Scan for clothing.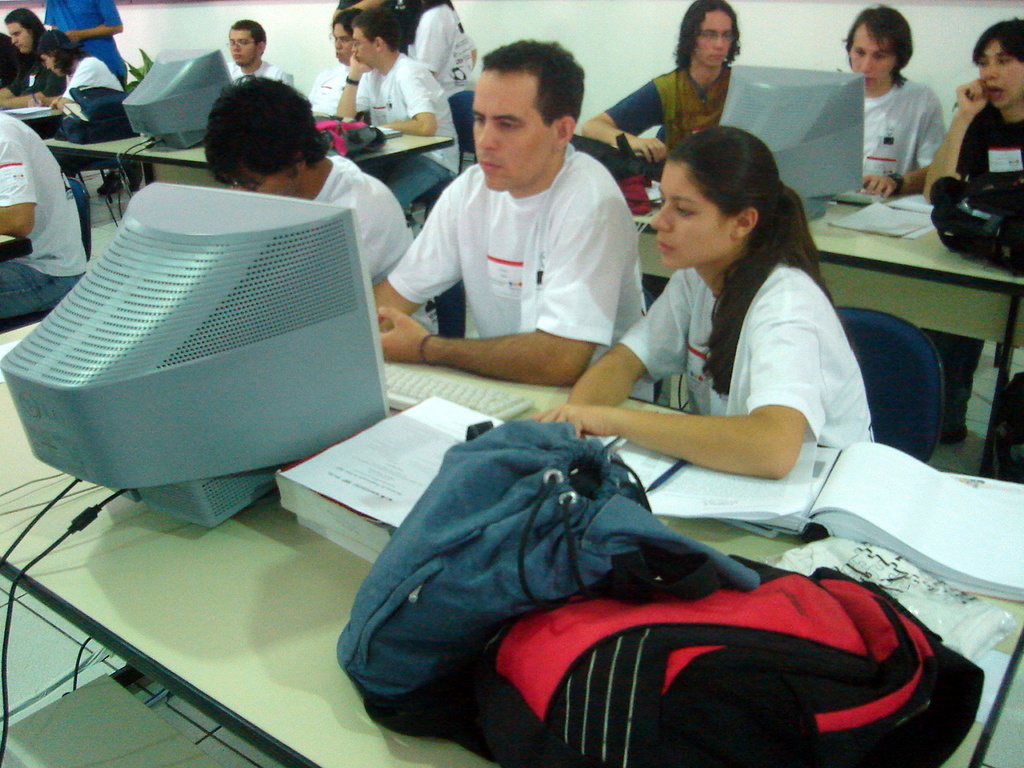
Scan result: l=862, t=78, r=943, b=181.
